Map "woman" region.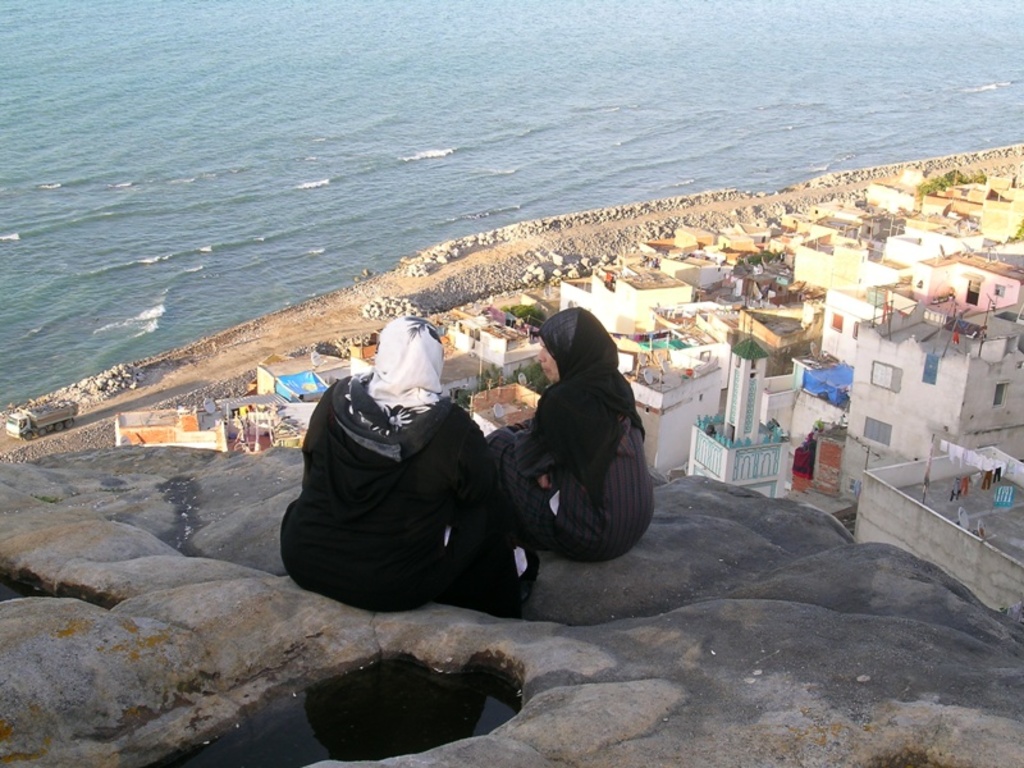
Mapped to 274, 312, 494, 617.
